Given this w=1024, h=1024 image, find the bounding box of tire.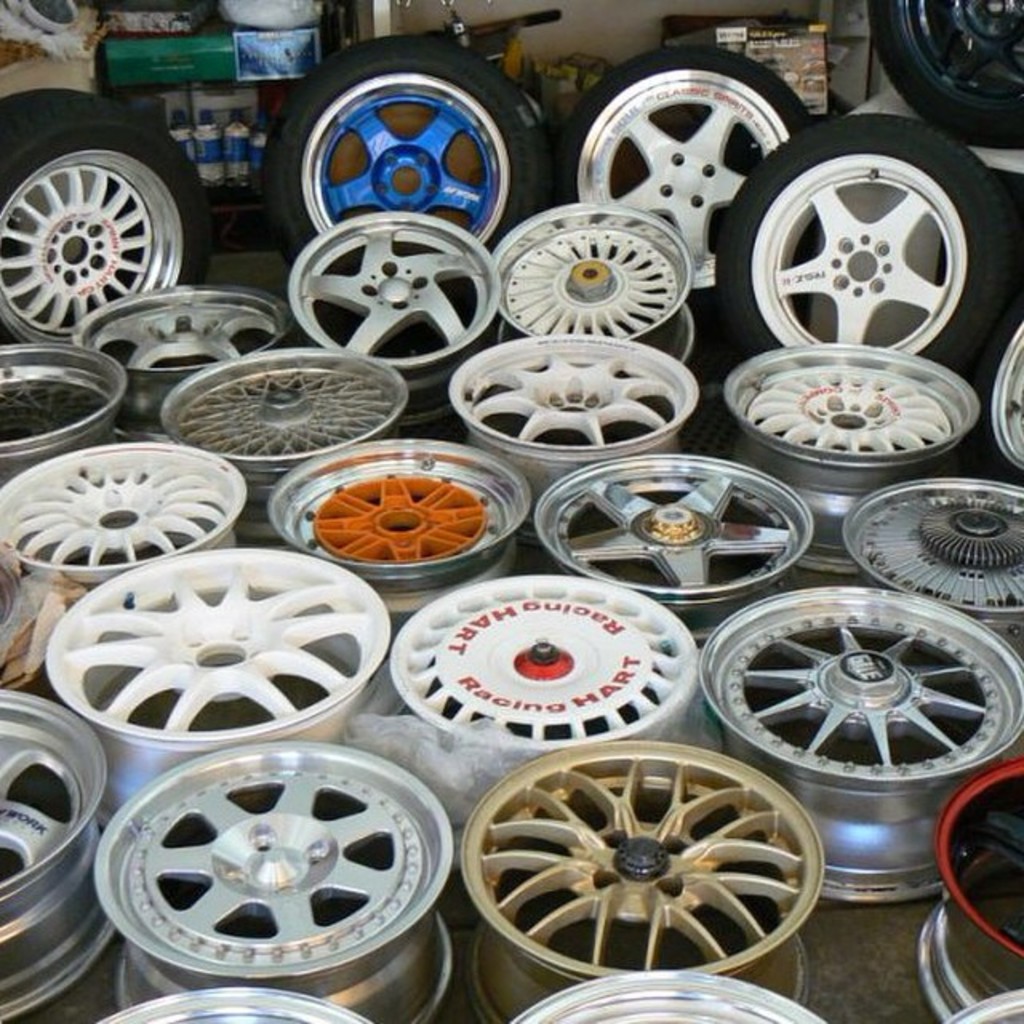
bbox=(266, 35, 558, 298).
